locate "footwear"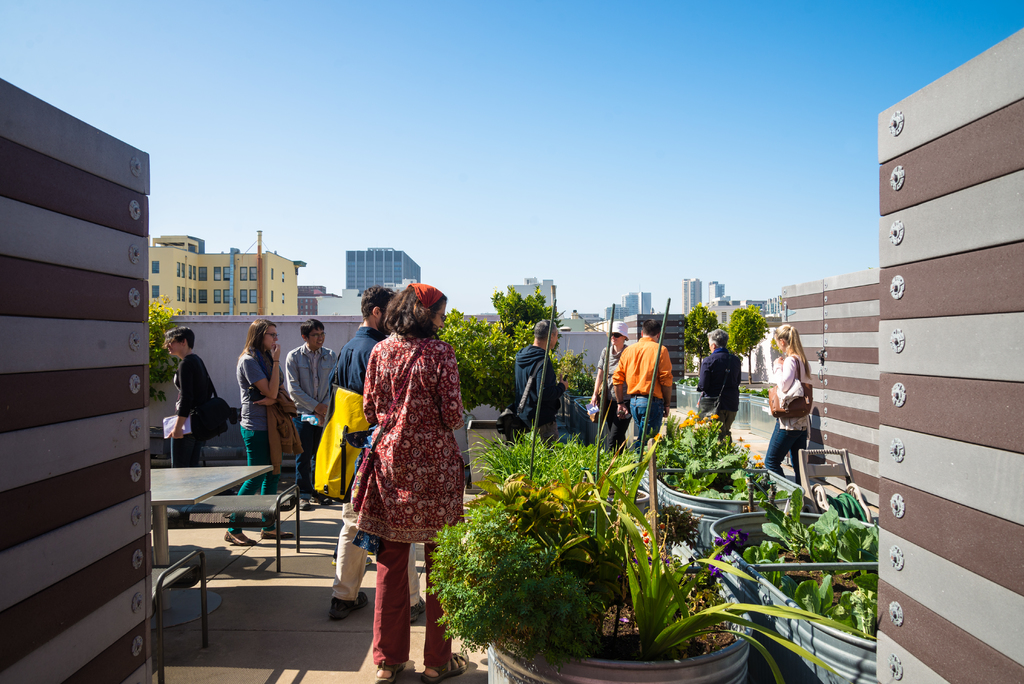
[left=373, top=655, right=432, bottom=683]
